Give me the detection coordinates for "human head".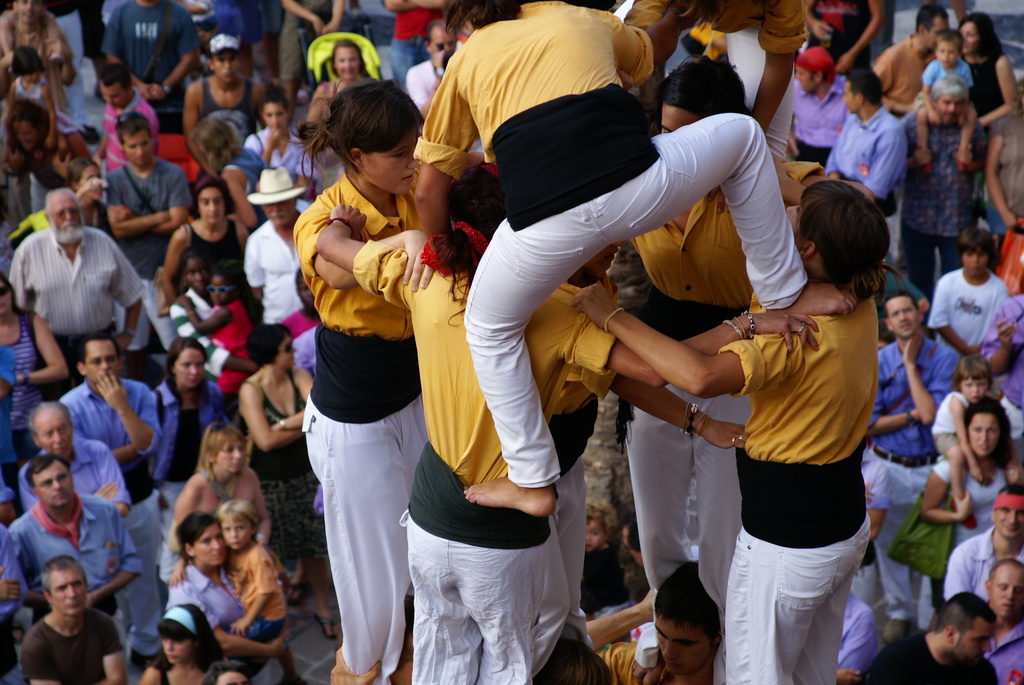
26, 400, 77, 457.
